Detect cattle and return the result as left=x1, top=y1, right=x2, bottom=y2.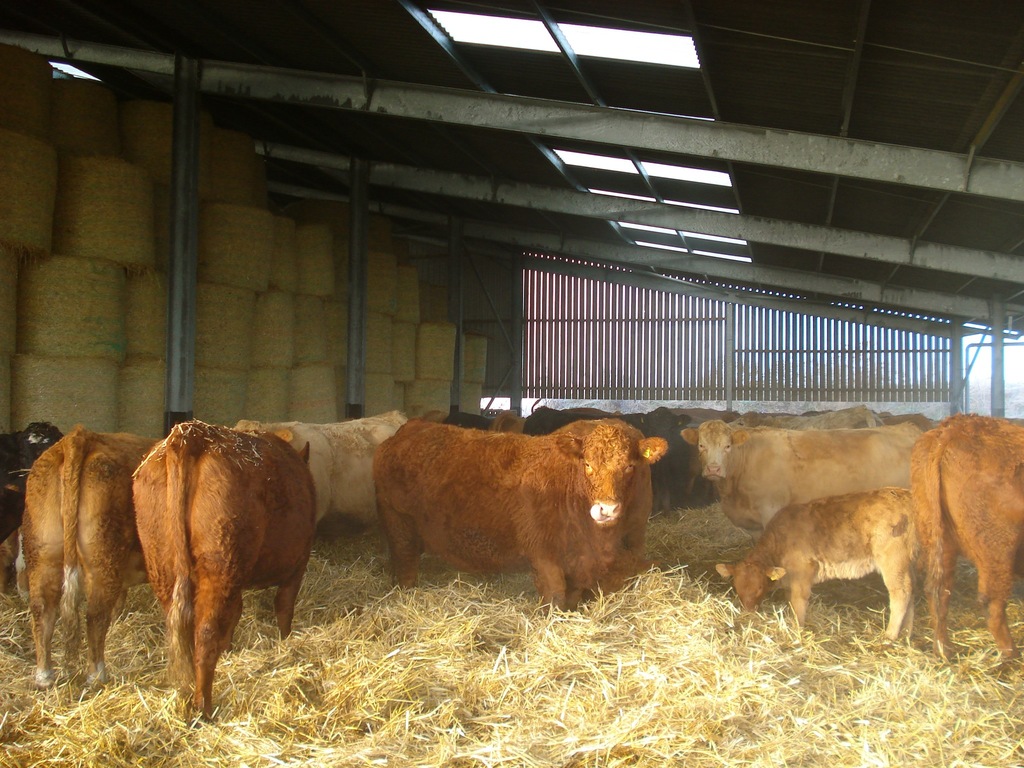
left=909, top=413, right=1023, bottom=667.
